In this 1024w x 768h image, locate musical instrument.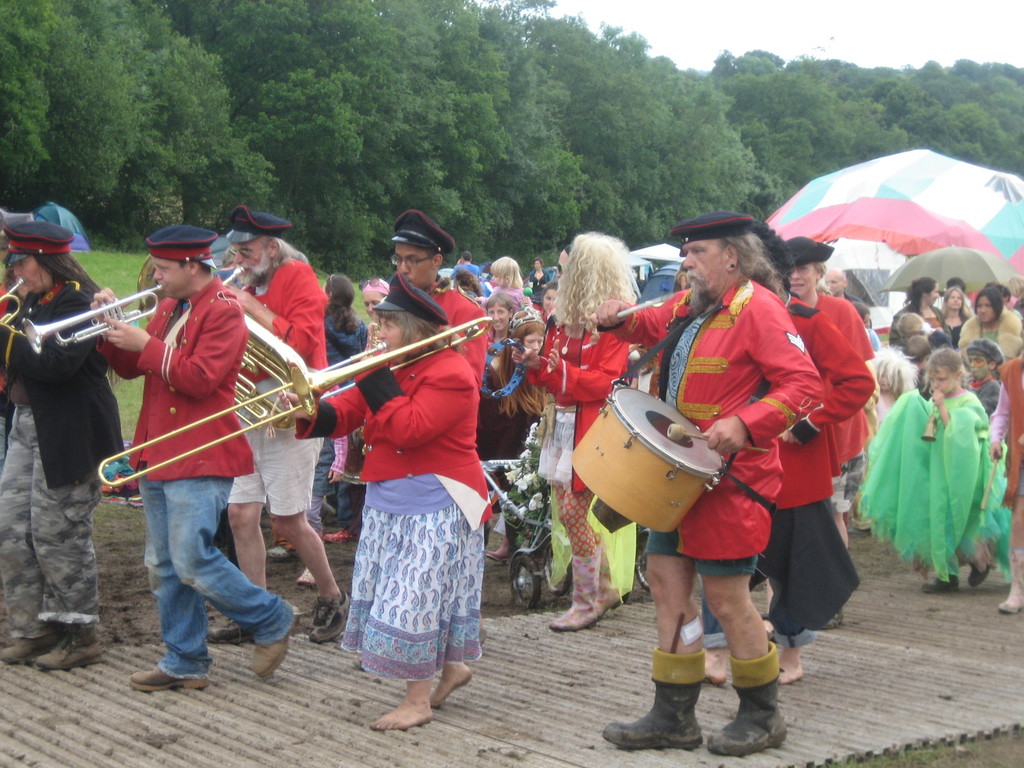
Bounding box: l=95, t=307, r=494, b=490.
